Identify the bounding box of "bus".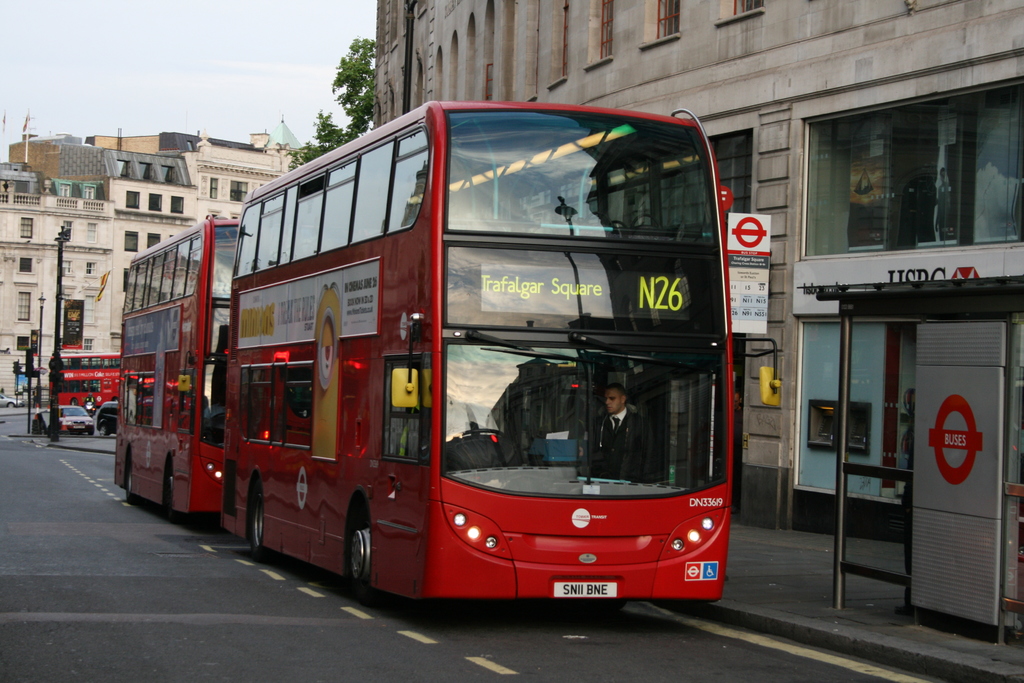
47/346/131/404.
